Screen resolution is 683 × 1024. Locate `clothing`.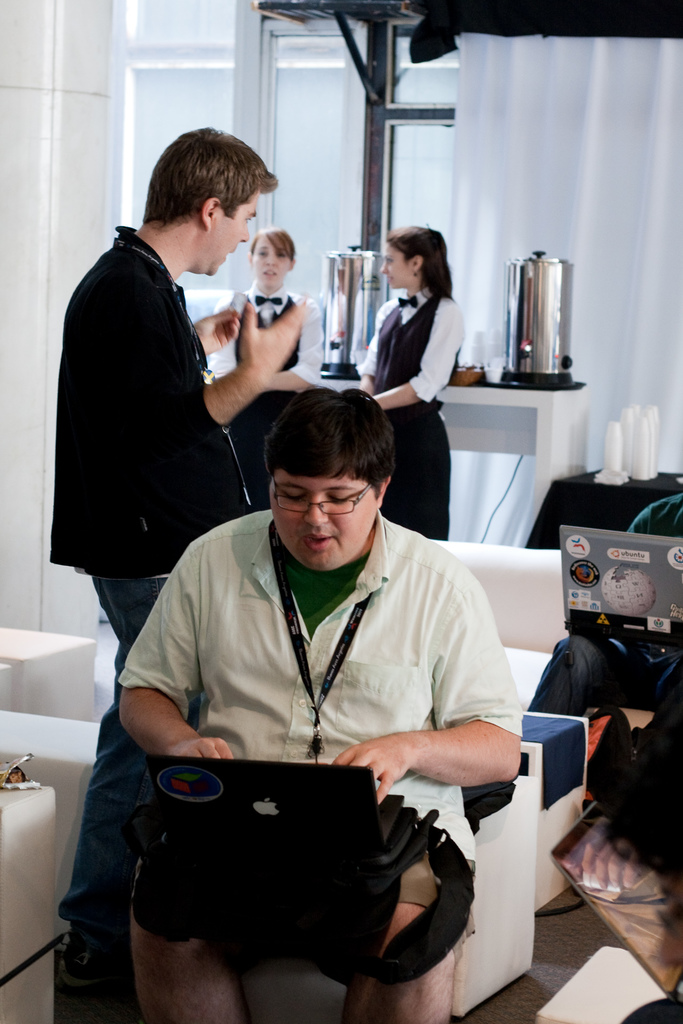
{"x1": 354, "y1": 279, "x2": 457, "y2": 545}.
